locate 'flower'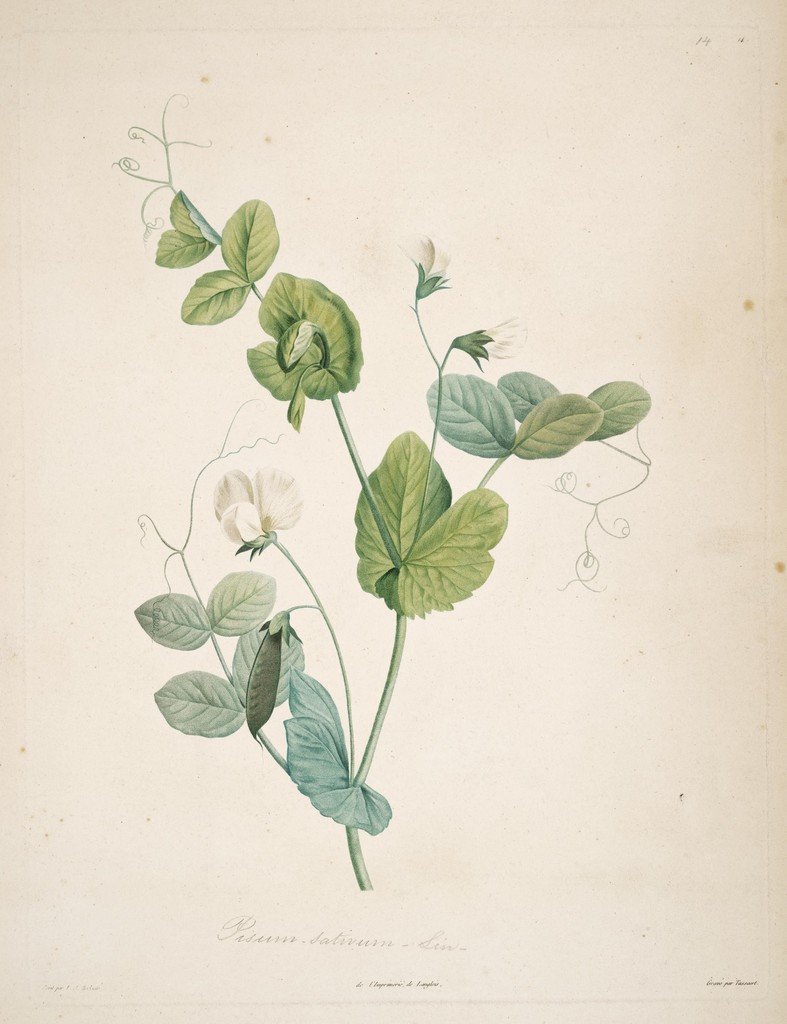
(390, 232, 451, 305)
